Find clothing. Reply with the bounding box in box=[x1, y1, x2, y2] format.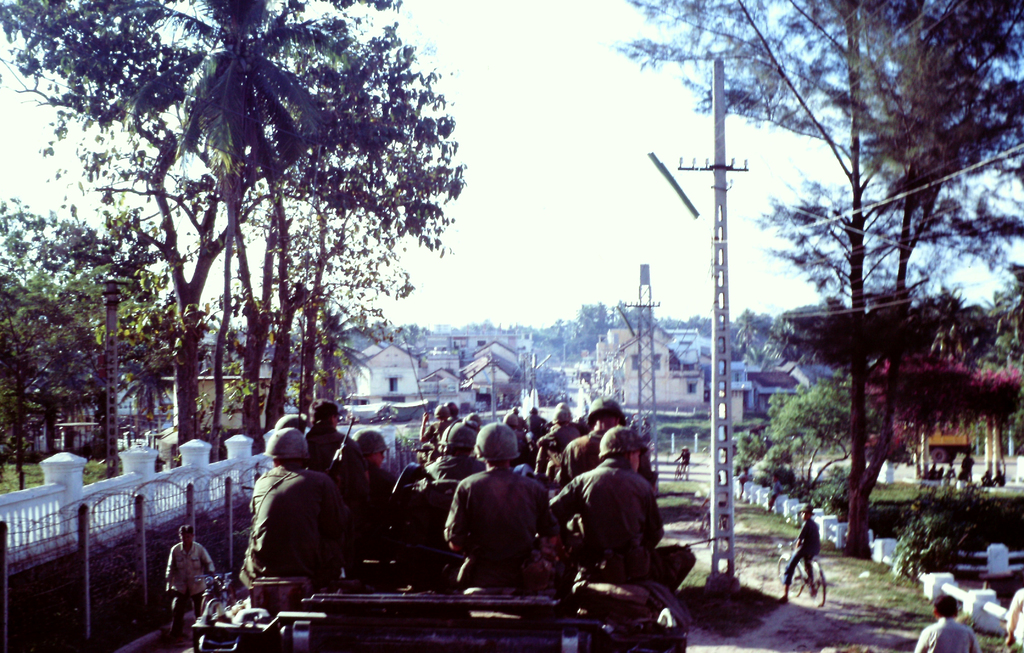
box=[567, 427, 652, 477].
